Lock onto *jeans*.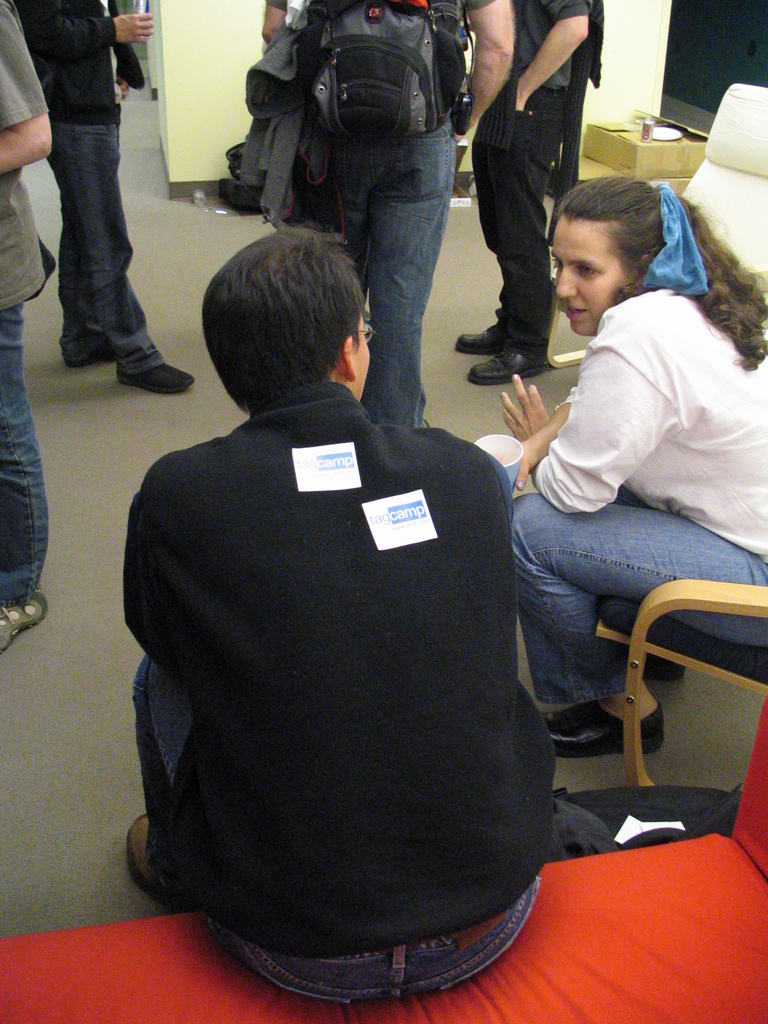
Locked: x1=231, y1=890, x2=562, y2=1018.
